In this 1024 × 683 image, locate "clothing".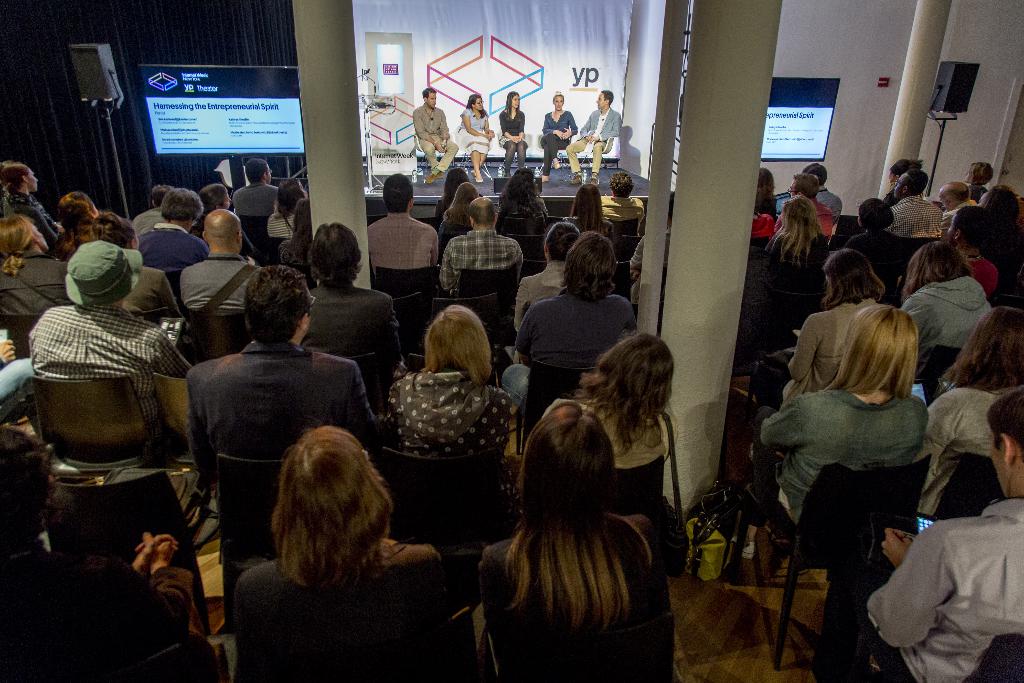
Bounding box: (x1=511, y1=283, x2=632, y2=387).
